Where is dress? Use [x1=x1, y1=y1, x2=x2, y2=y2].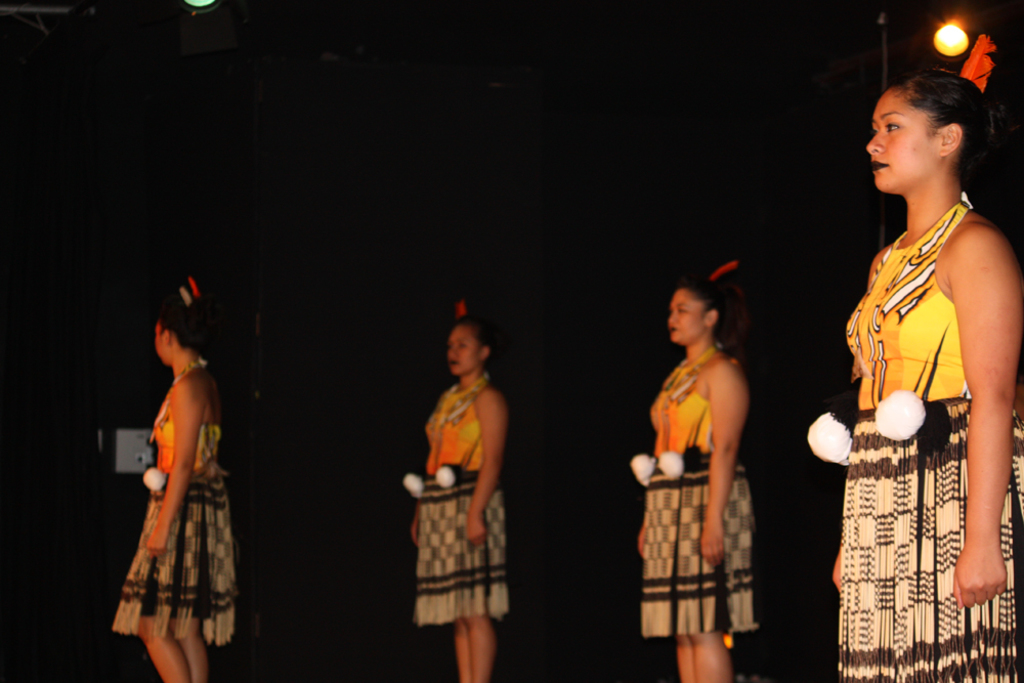
[x1=643, y1=348, x2=760, y2=640].
